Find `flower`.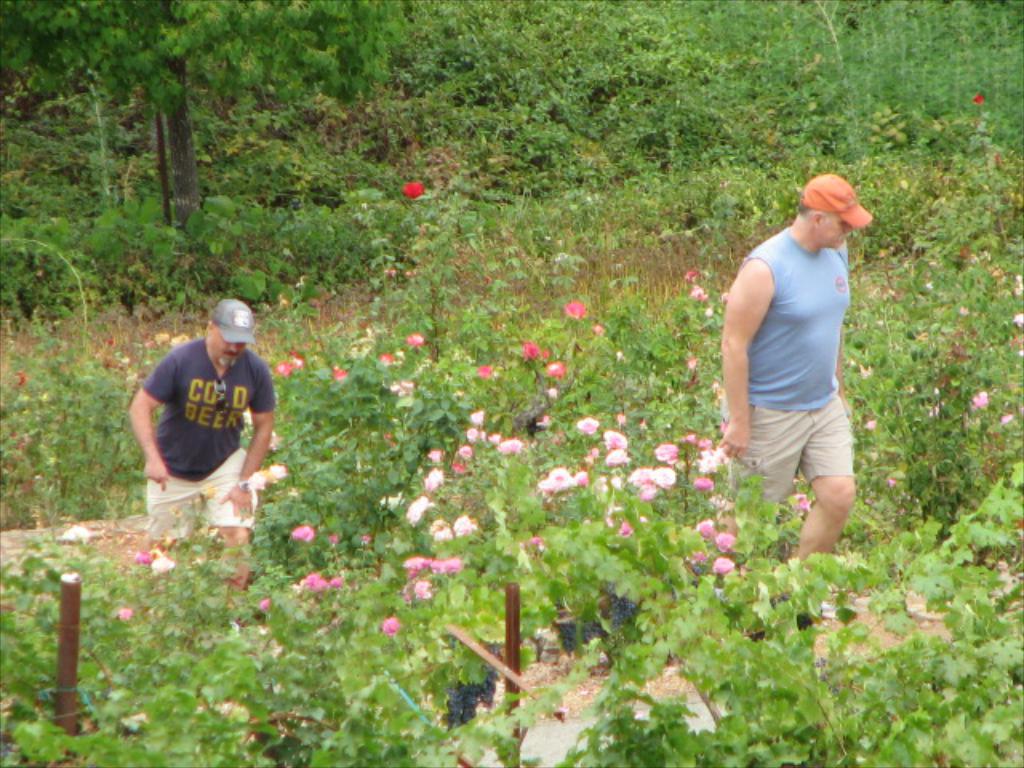
bbox=[1014, 312, 1022, 326].
